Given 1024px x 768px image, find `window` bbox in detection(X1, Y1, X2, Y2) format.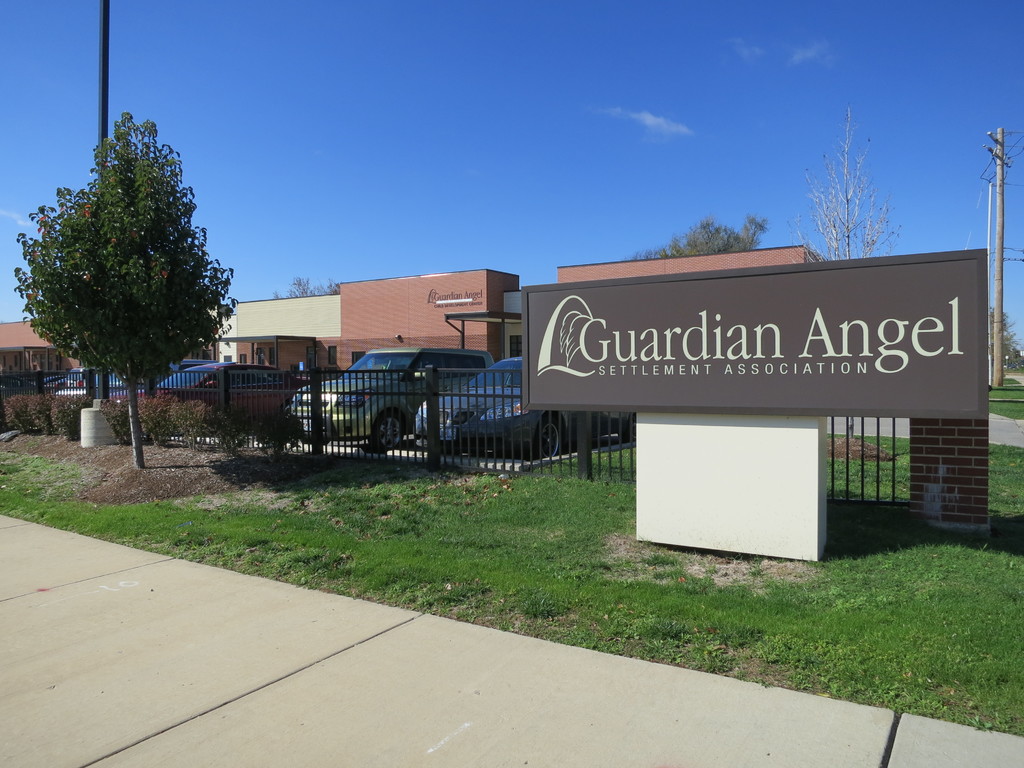
detection(13, 352, 19, 369).
